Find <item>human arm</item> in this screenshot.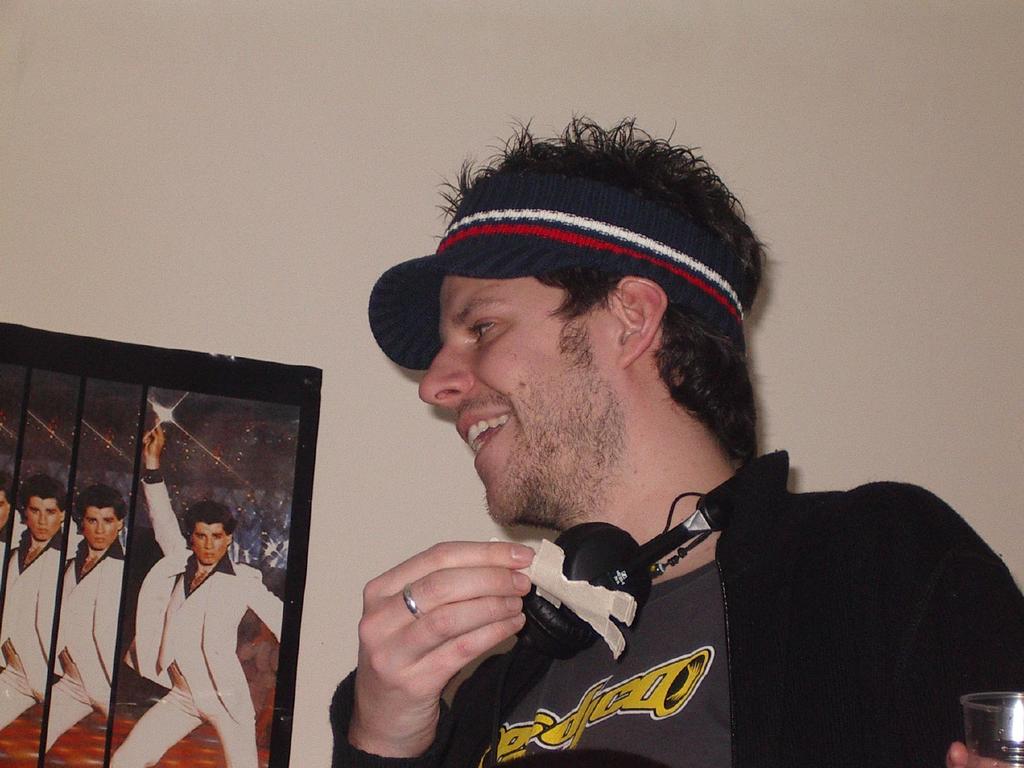
The bounding box for <item>human arm</item> is select_region(141, 426, 191, 559).
